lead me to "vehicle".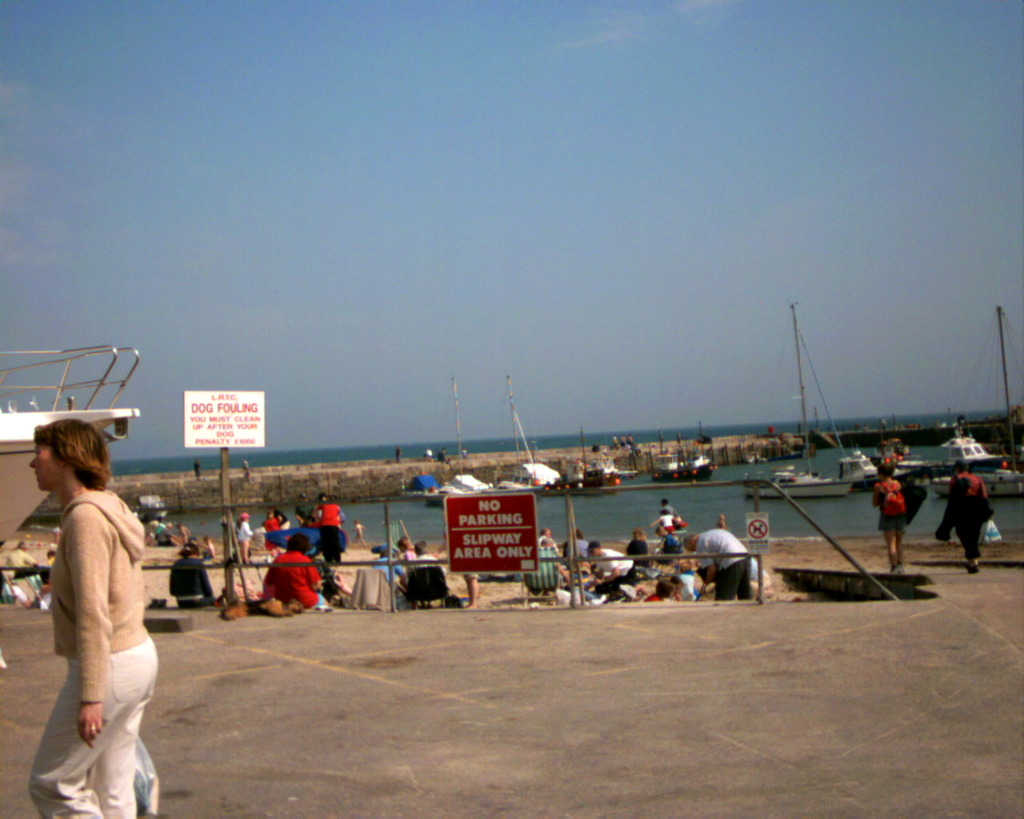
Lead to [421, 385, 491, 504].
